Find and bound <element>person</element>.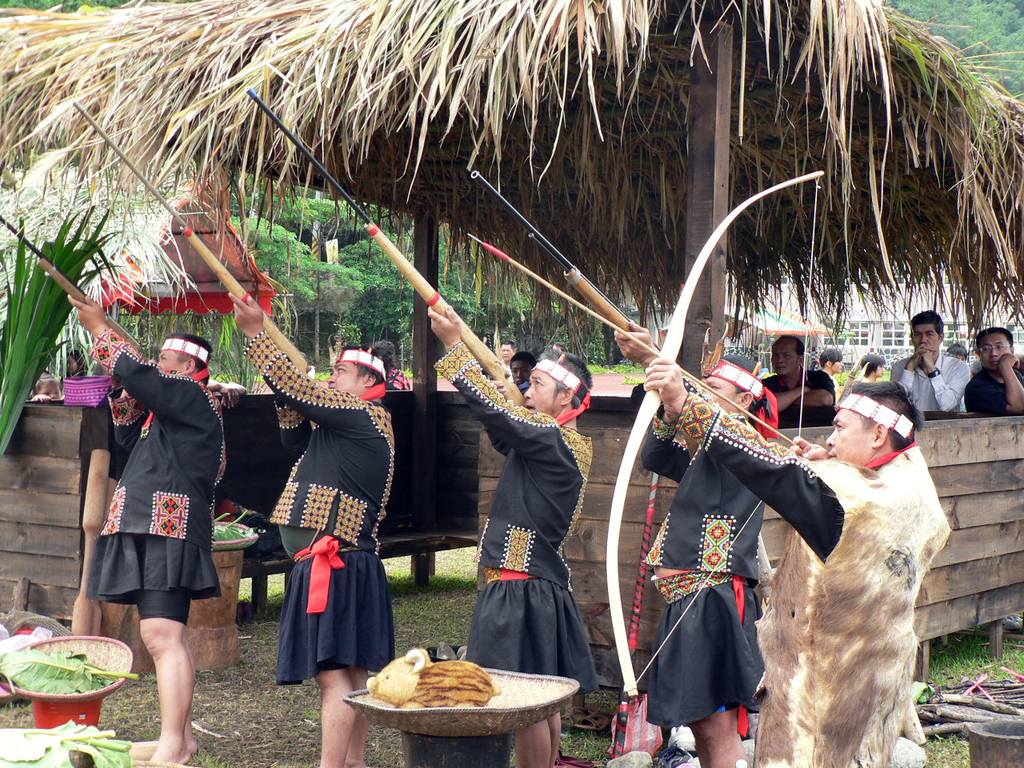
Bound: [x1=430, y1=302, x2=598, y2=767].
